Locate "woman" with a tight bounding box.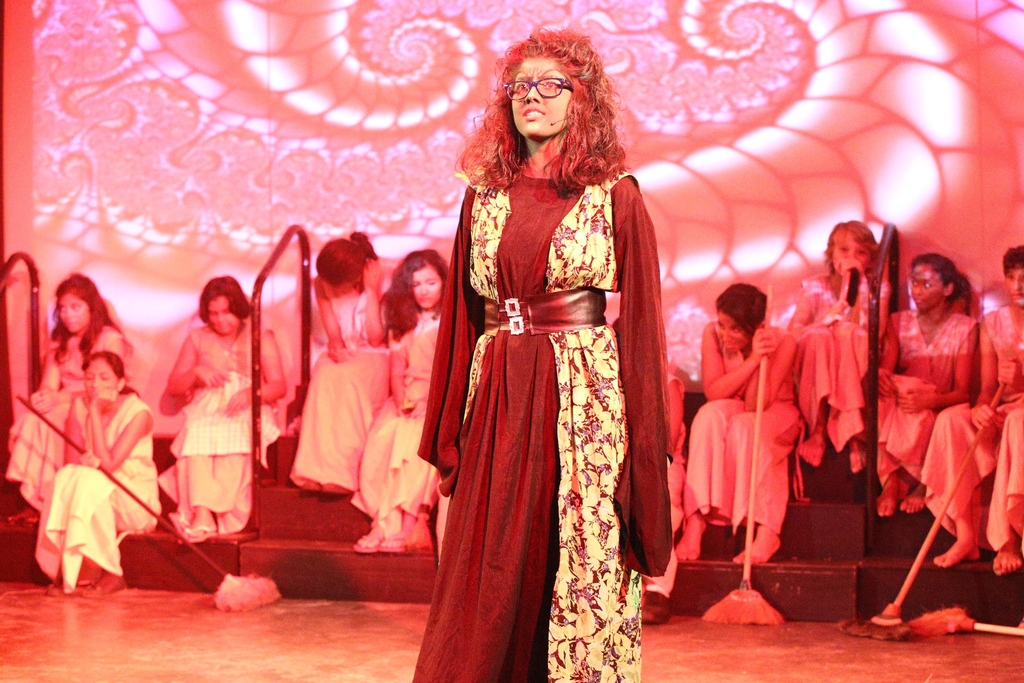
<bbox>356, 249, 449, 554</bbox>.
